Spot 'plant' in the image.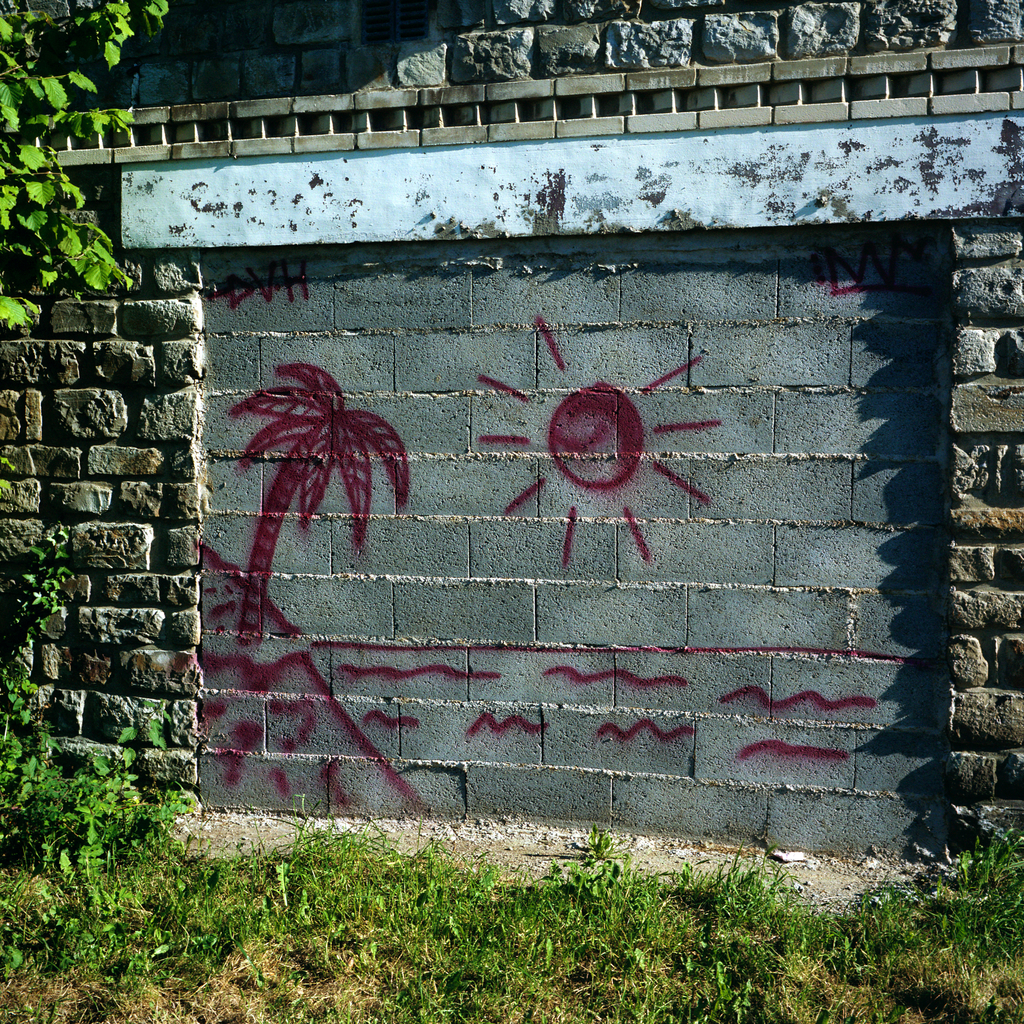
'plant' found at {"x1": 539, "y1": 819, "x2": 637, "y2": 955}.
